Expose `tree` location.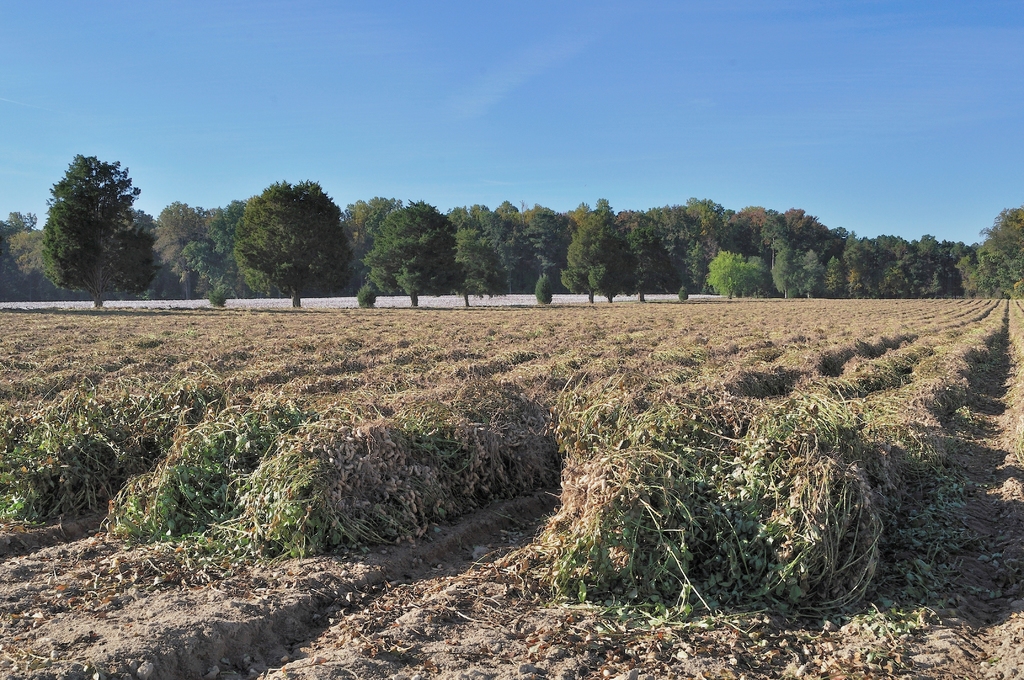
Exposed at pyautogui.locateOnScreen(43, 133, 159, 304).
